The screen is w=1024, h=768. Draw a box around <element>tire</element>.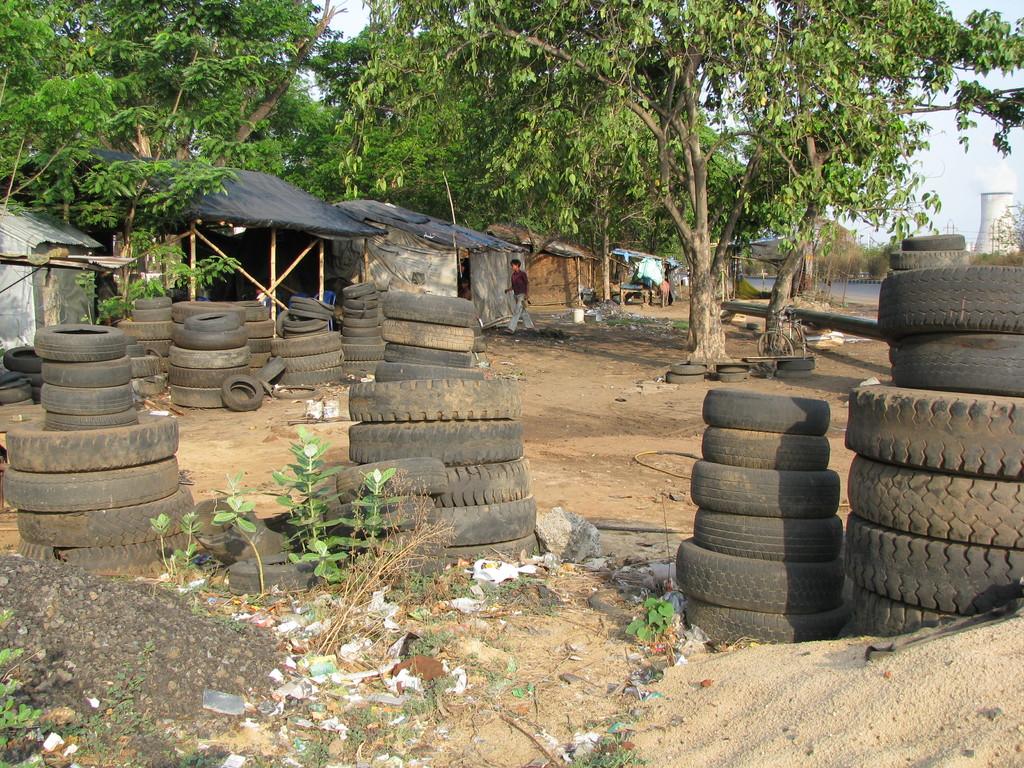
[x1=792, y1=325, x2=805, y2=360].
